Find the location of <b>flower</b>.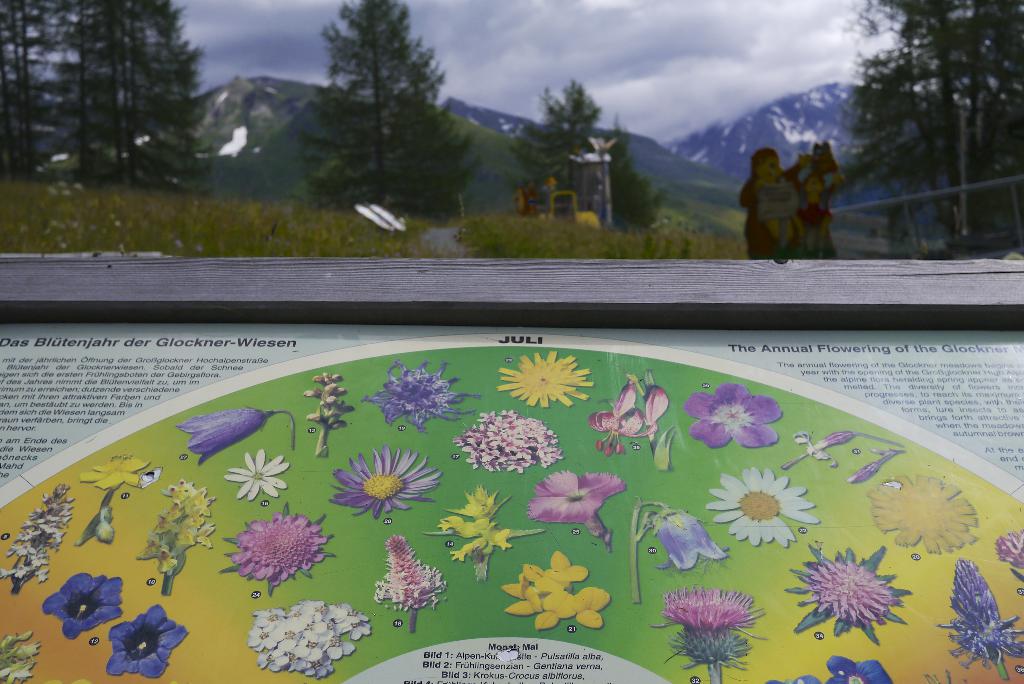
Location: region(502, 550, 602, 637).
